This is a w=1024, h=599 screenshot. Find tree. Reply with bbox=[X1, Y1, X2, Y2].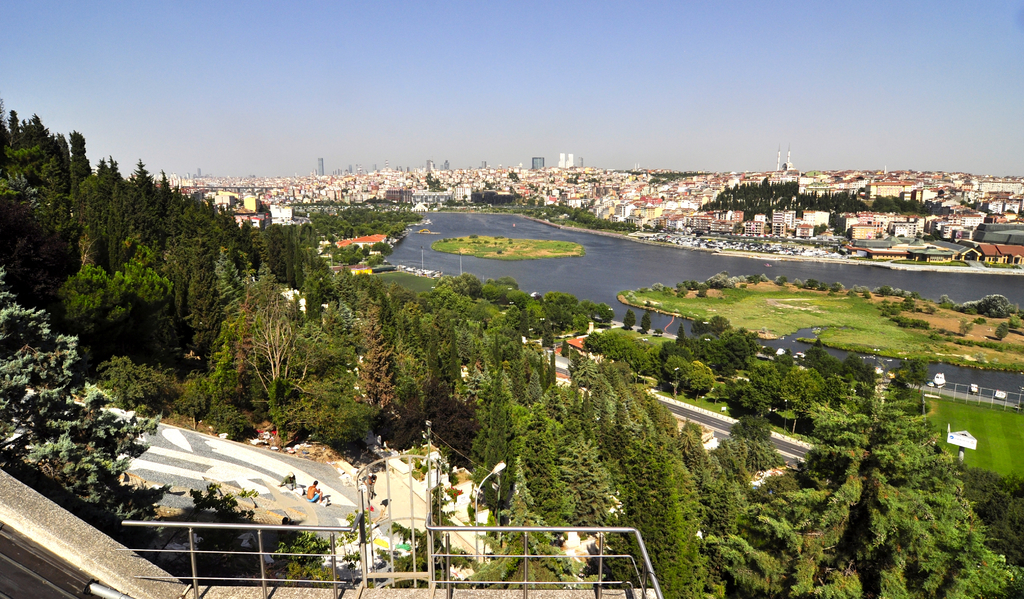
bbox=[1009, 311, 1023, 332].
